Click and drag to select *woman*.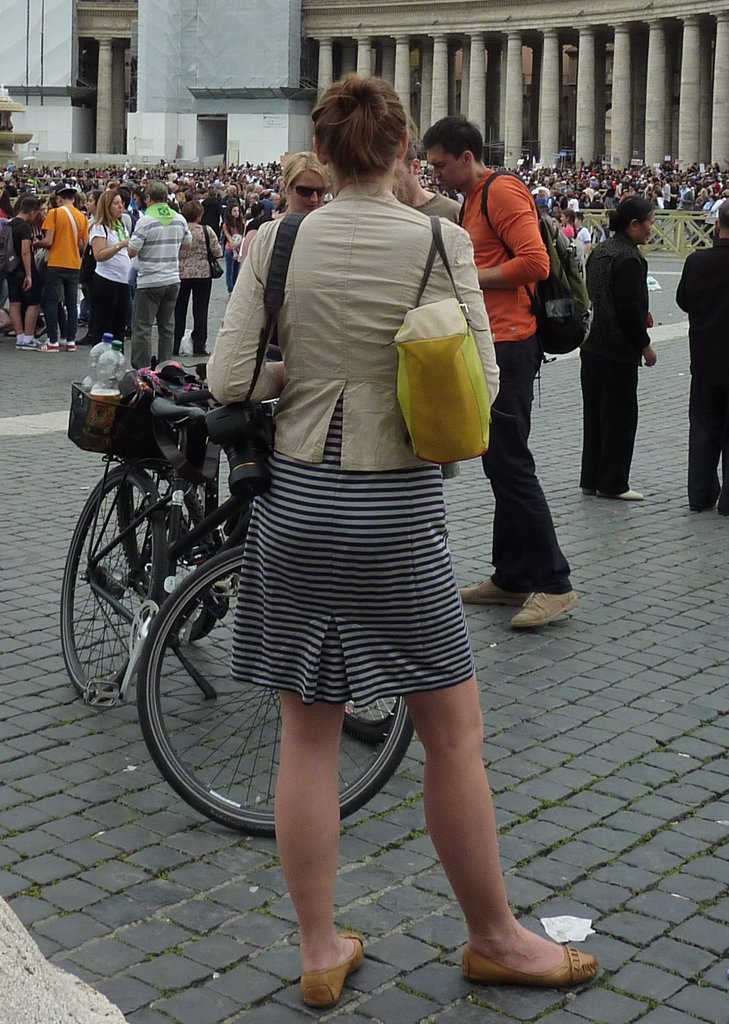
Selection: [575,194,659,500].
